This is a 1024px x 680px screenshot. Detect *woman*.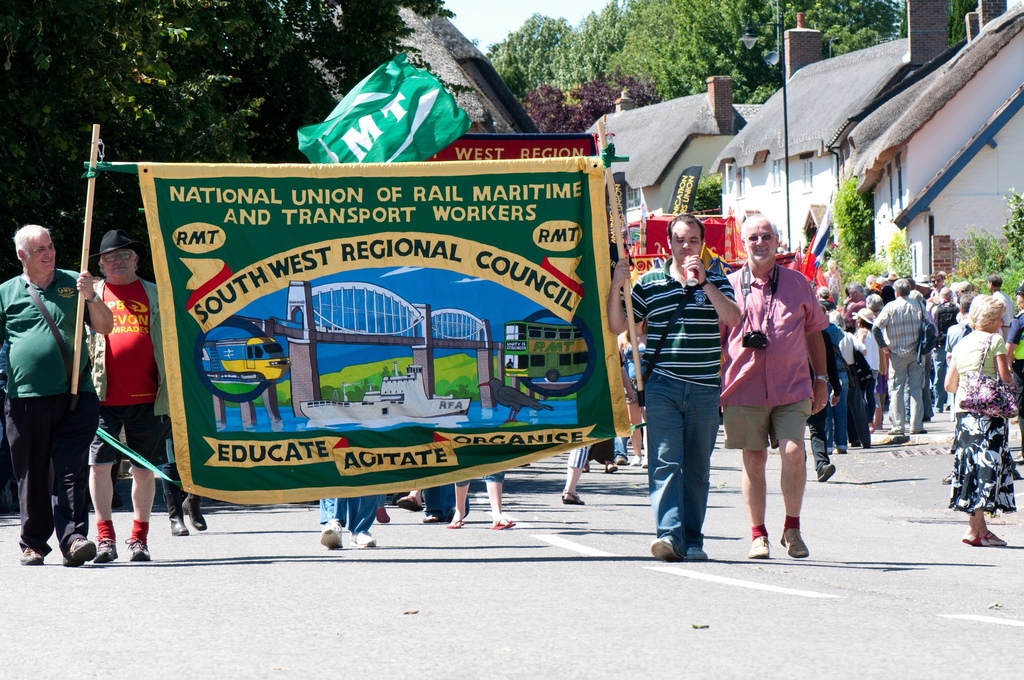
l=940, t=294, r=1018, b=544.
